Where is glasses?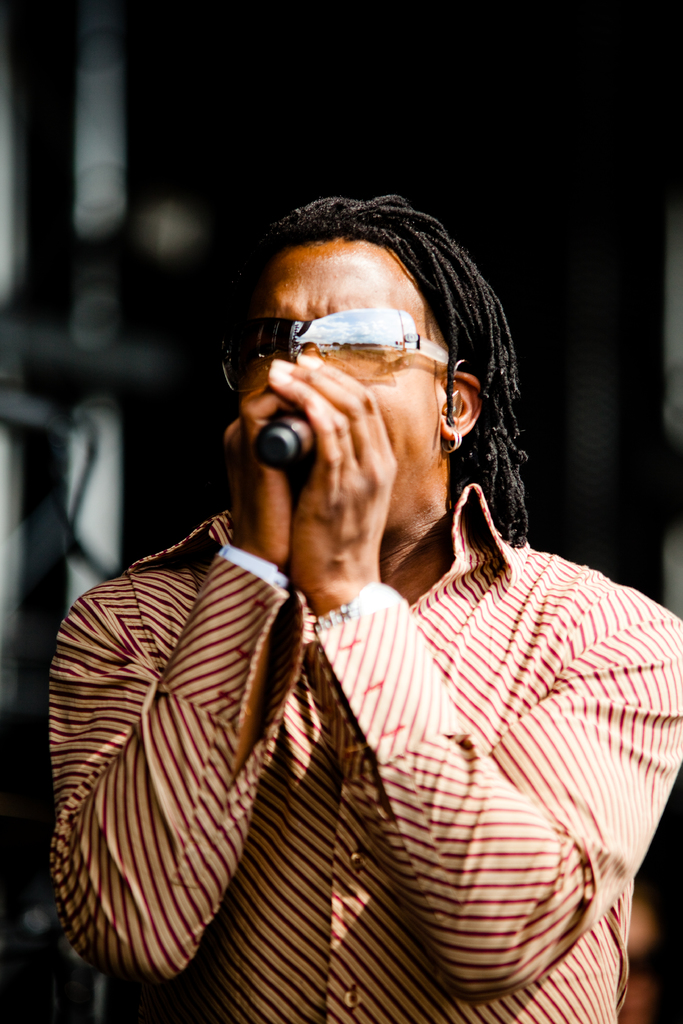
(227,297,477,369).
